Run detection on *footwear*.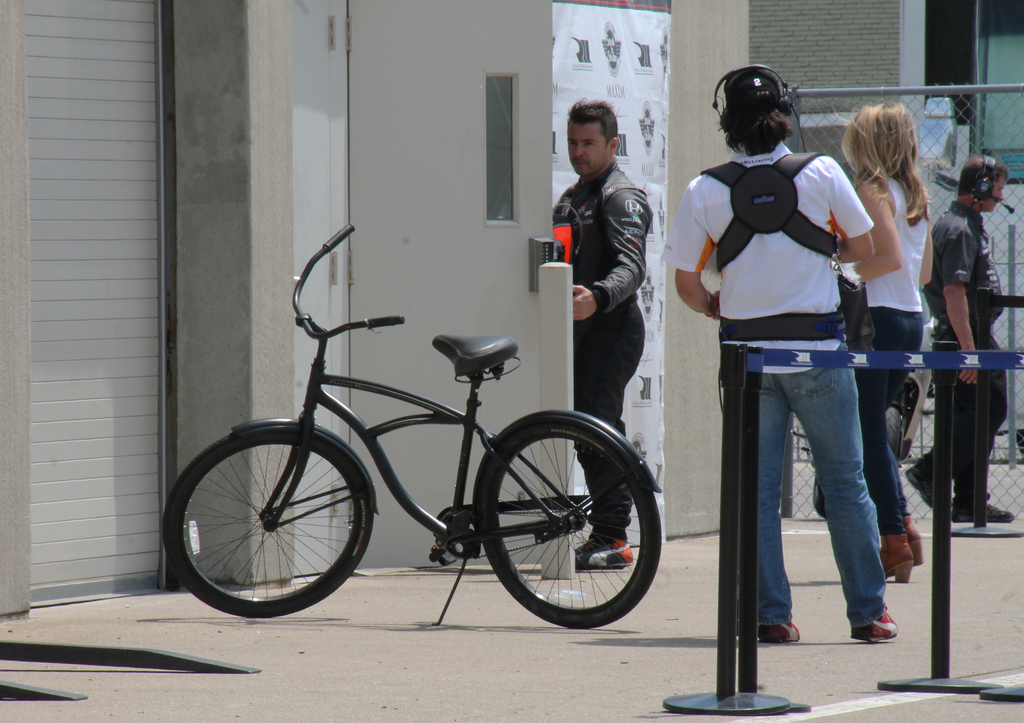
Result: box=[903, 464, 948, 513].
